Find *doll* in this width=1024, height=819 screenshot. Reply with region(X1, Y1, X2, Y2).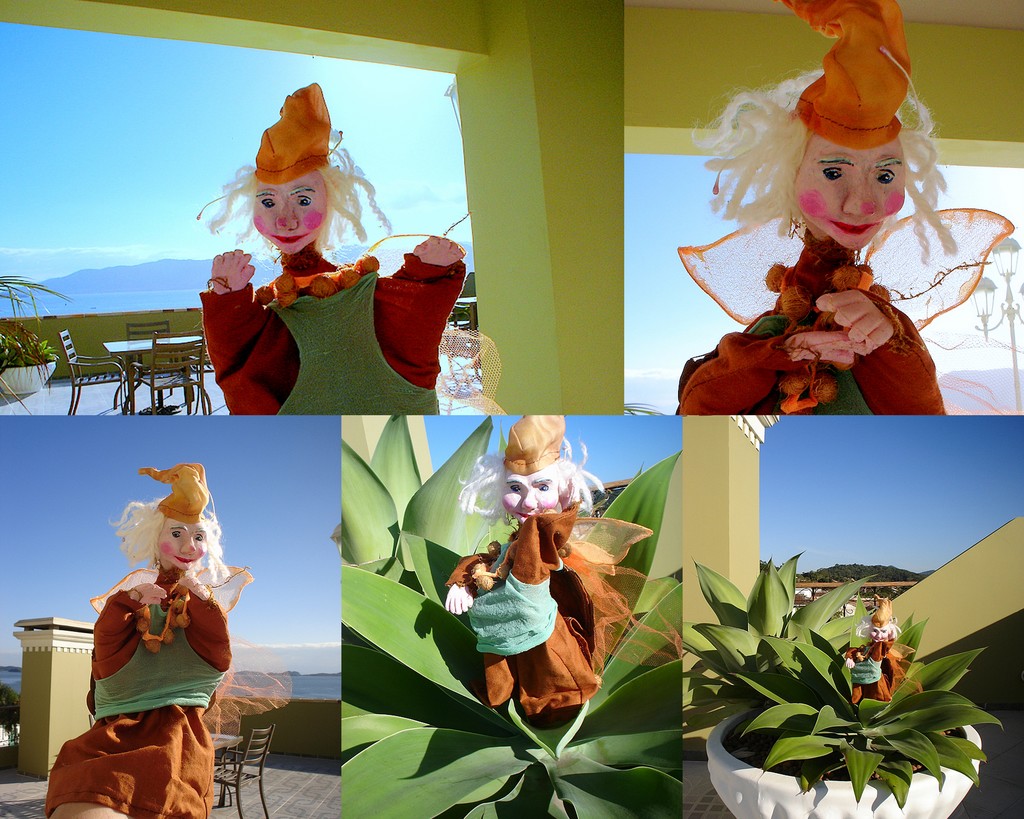
region(202, 79, 477, 415).
